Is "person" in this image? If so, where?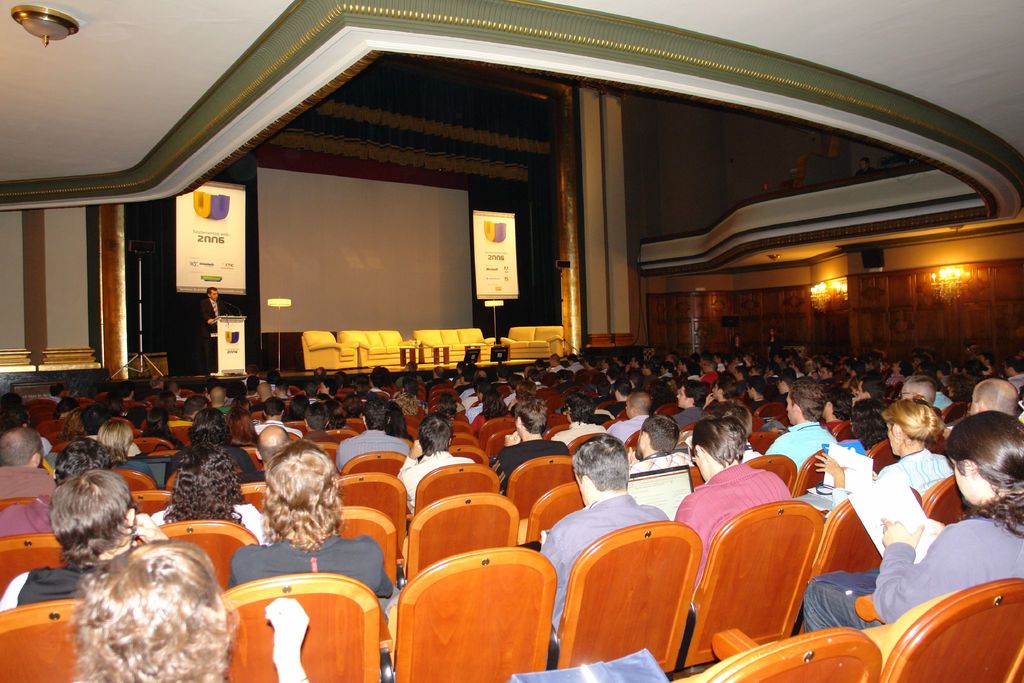
Yes, at rect(196, 281, 220, 369).
